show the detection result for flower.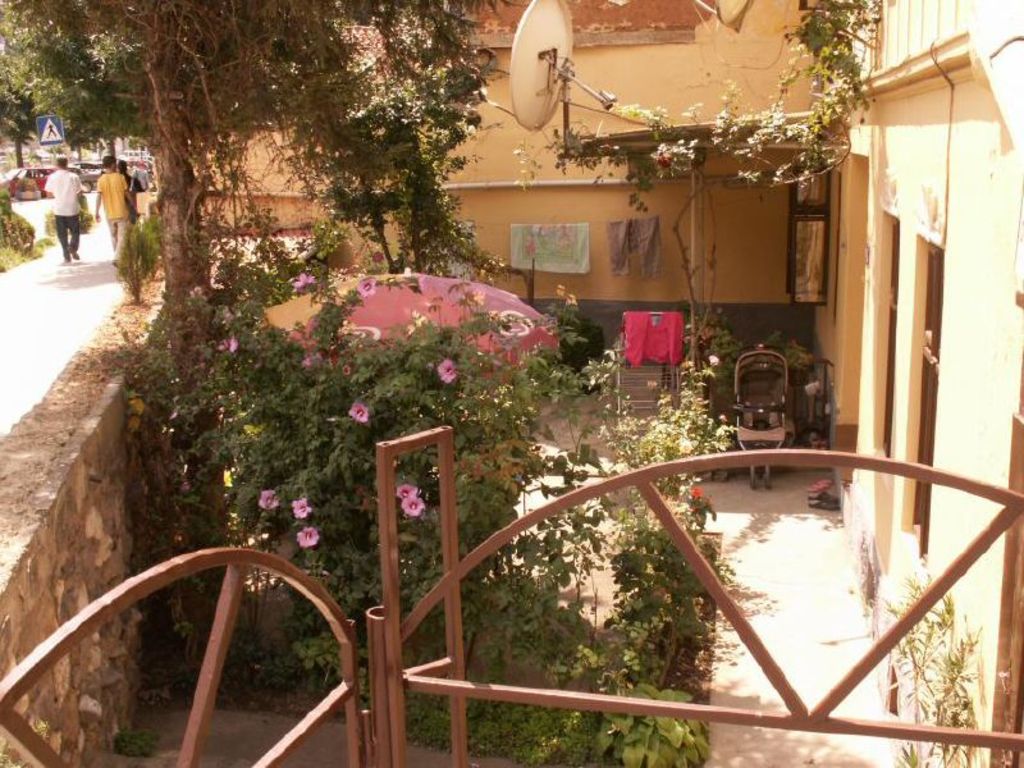
box(442, 360, 452, 387).
